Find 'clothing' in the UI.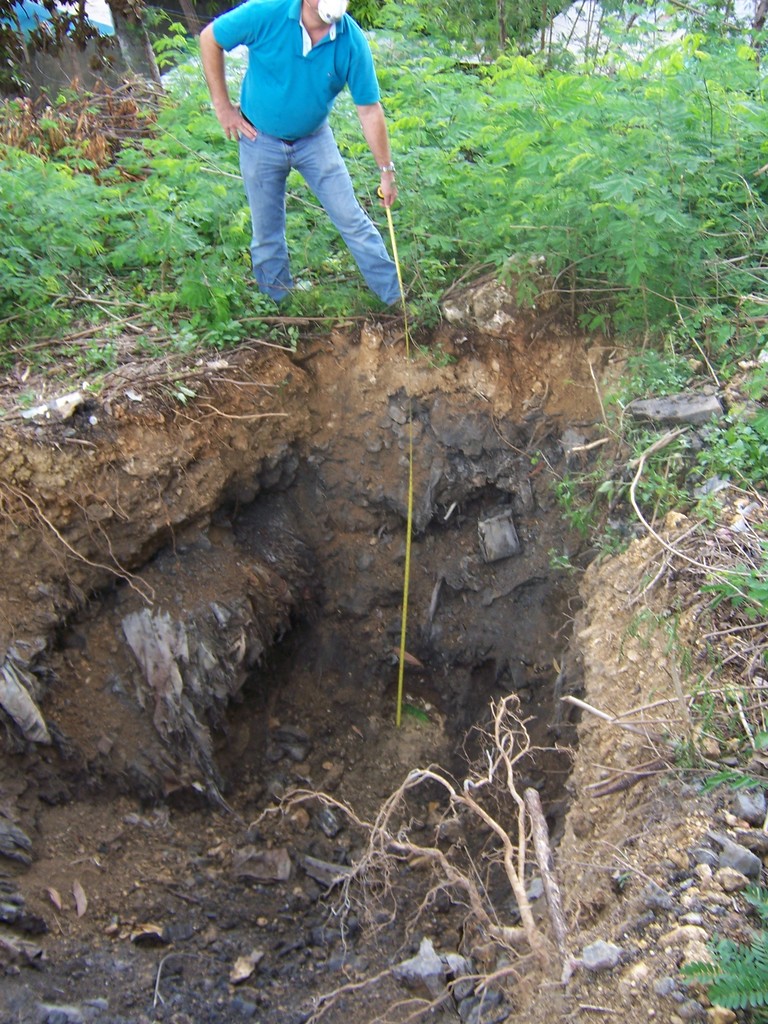
UI element at rect(205, 0, 400, 252).
